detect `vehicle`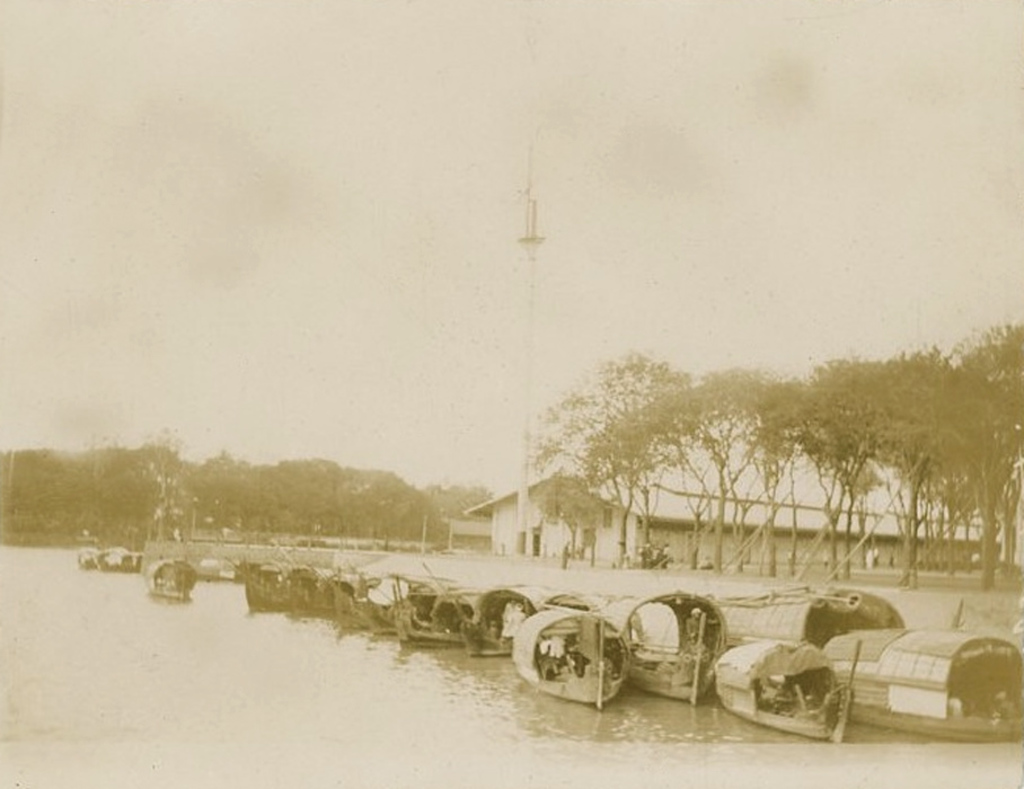
<bbox>504, 604, 635, 711</bbox>
